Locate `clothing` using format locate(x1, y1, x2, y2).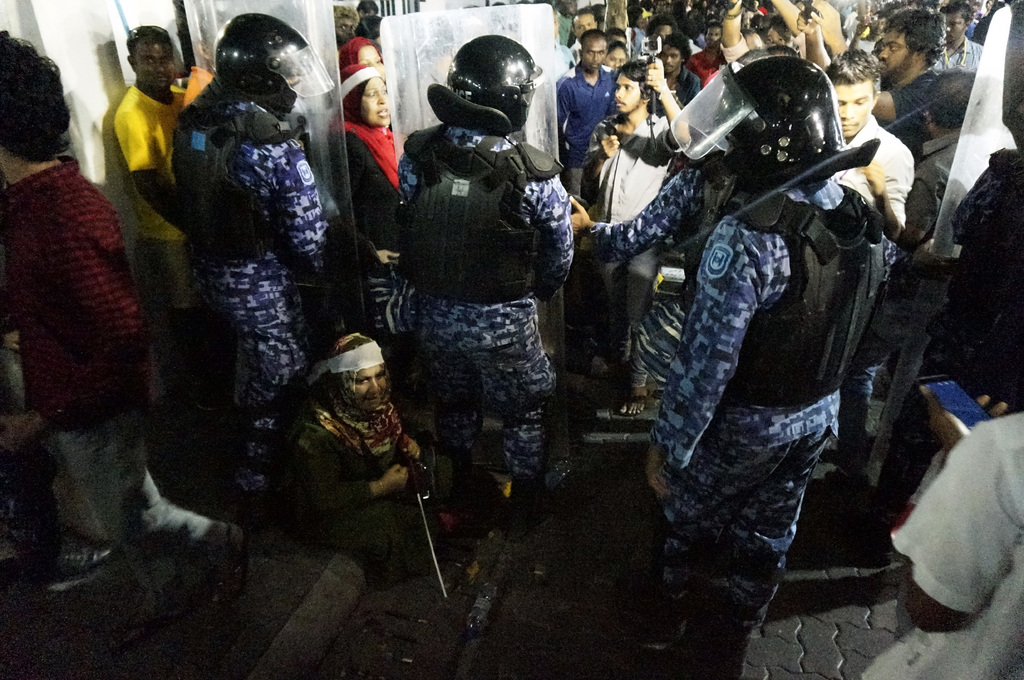
locate(175, 92, 340, 489).
